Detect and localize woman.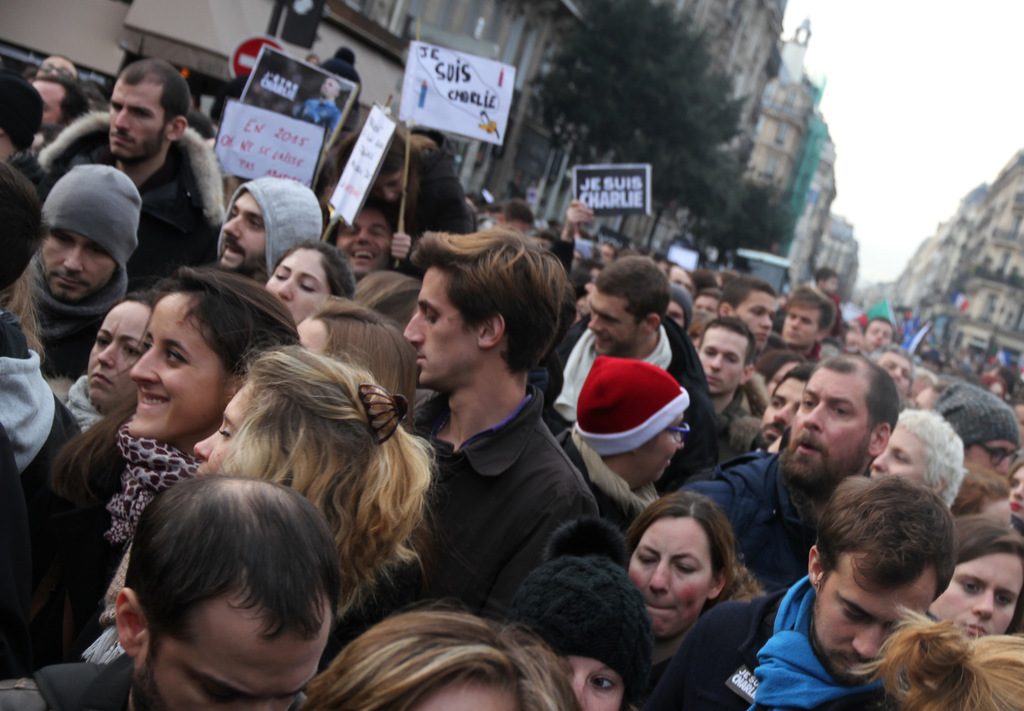
Localized at {"x1": 874, "y1": 412, "x2": 968, "y2": 518}.
